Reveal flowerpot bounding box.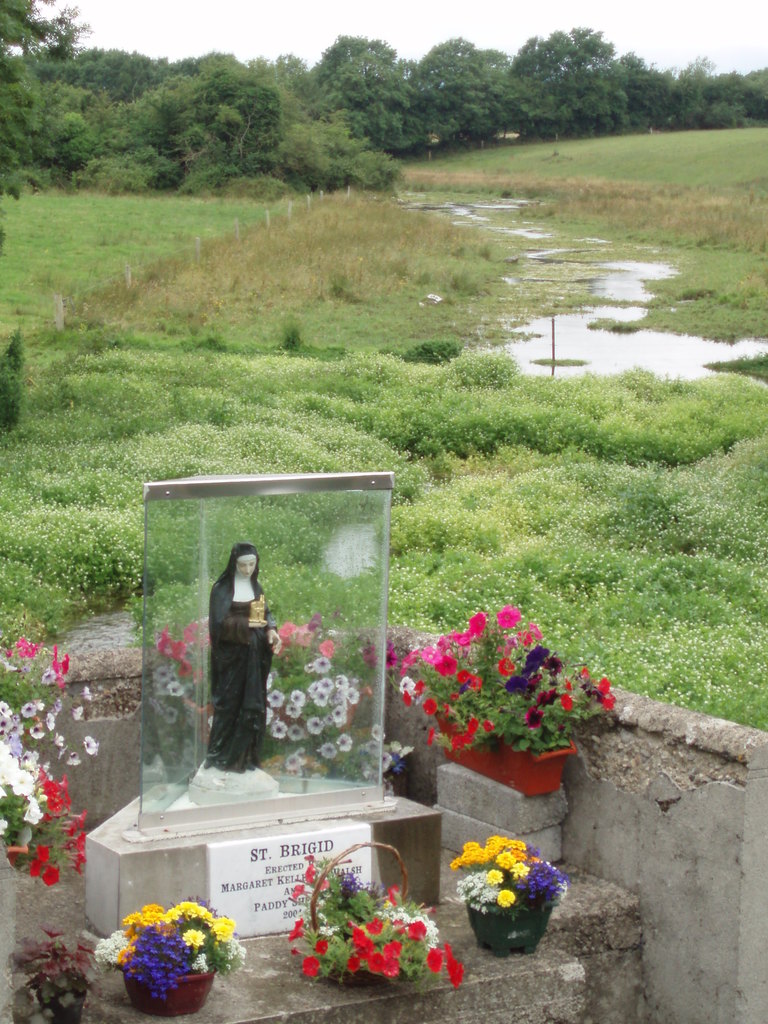
Revealed: [106,919,228,1020].
